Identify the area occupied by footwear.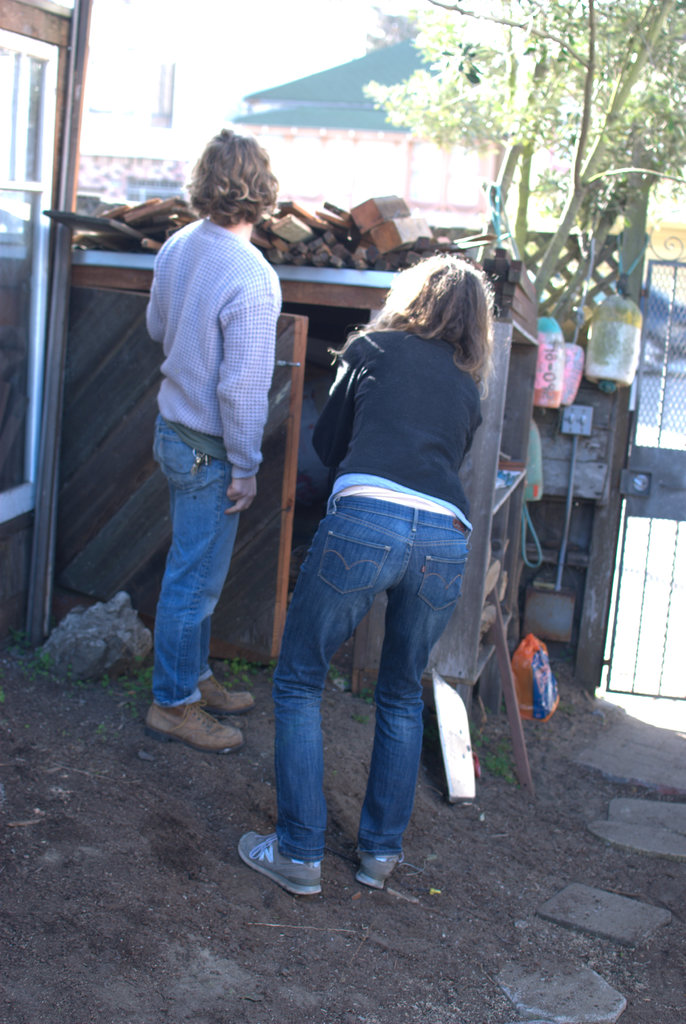
Area: 150, 686, 251, 768.
